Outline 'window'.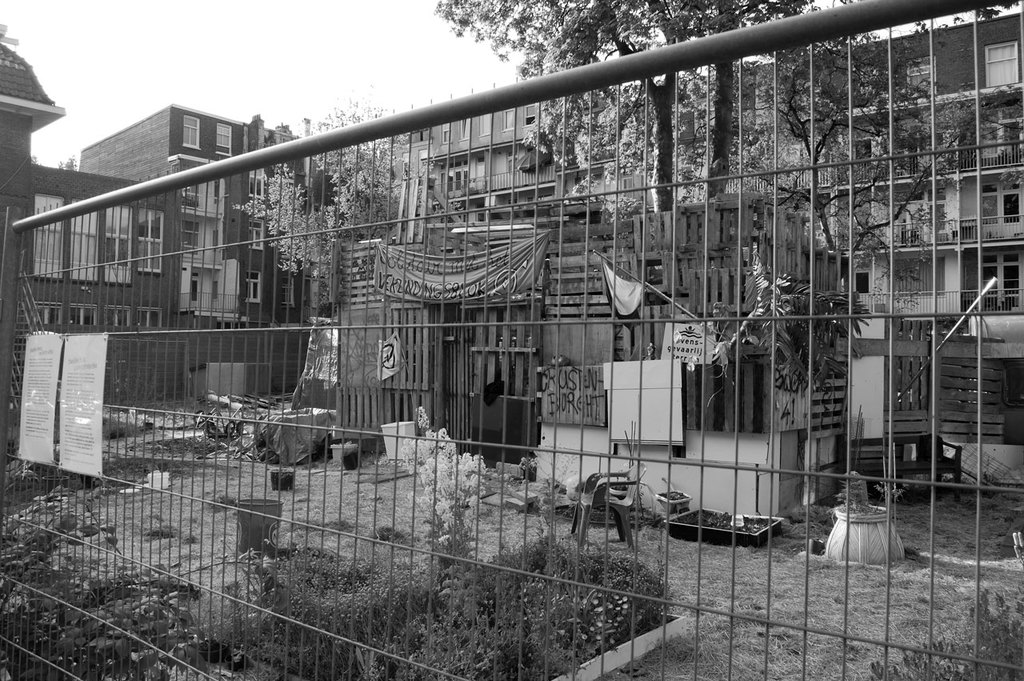
Outline: 479, 113, 492, 133.
